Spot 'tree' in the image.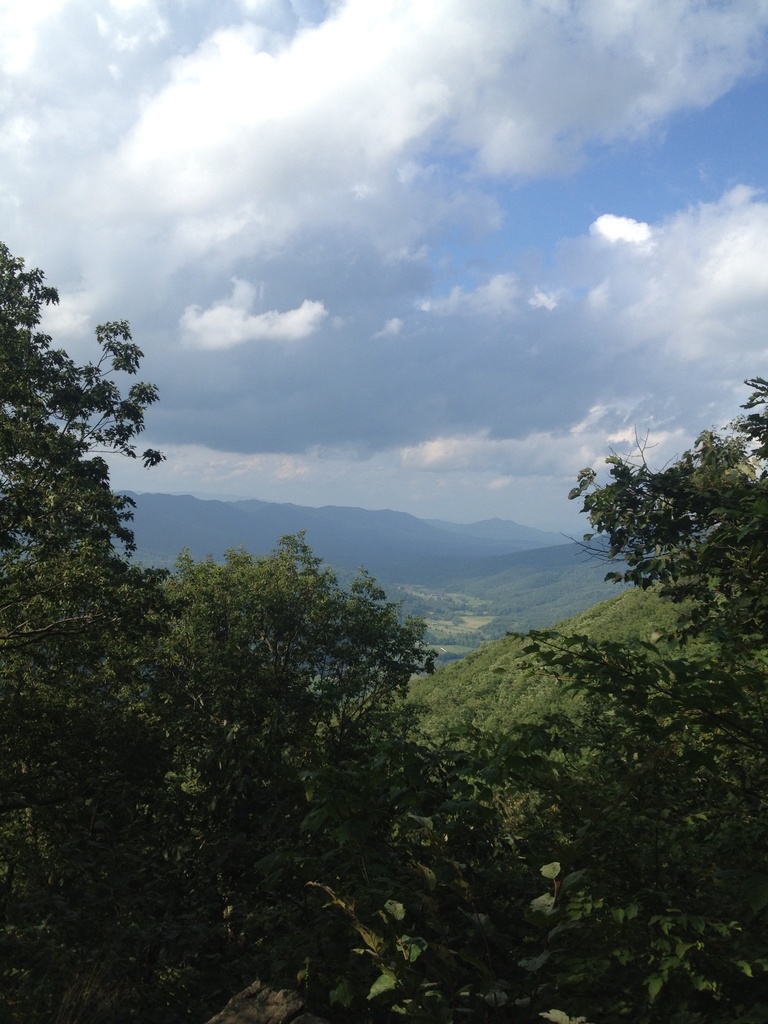
'tree' found at Rect(121, 529, 441, 914).
